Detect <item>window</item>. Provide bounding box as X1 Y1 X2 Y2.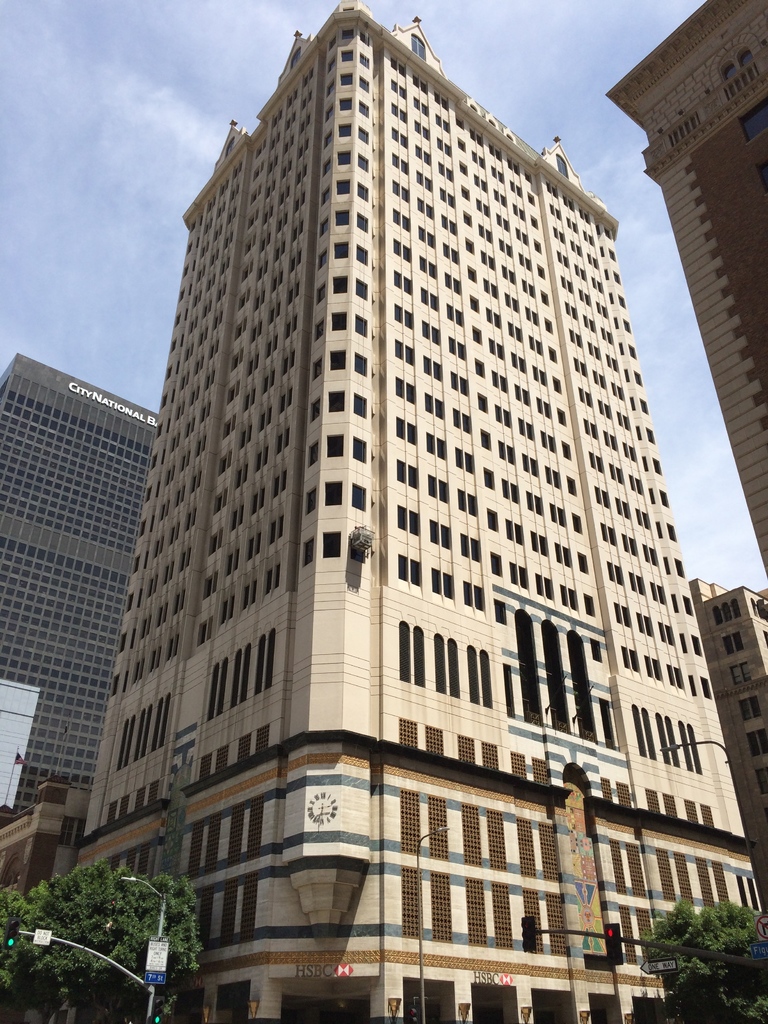
700 674 712 698.
